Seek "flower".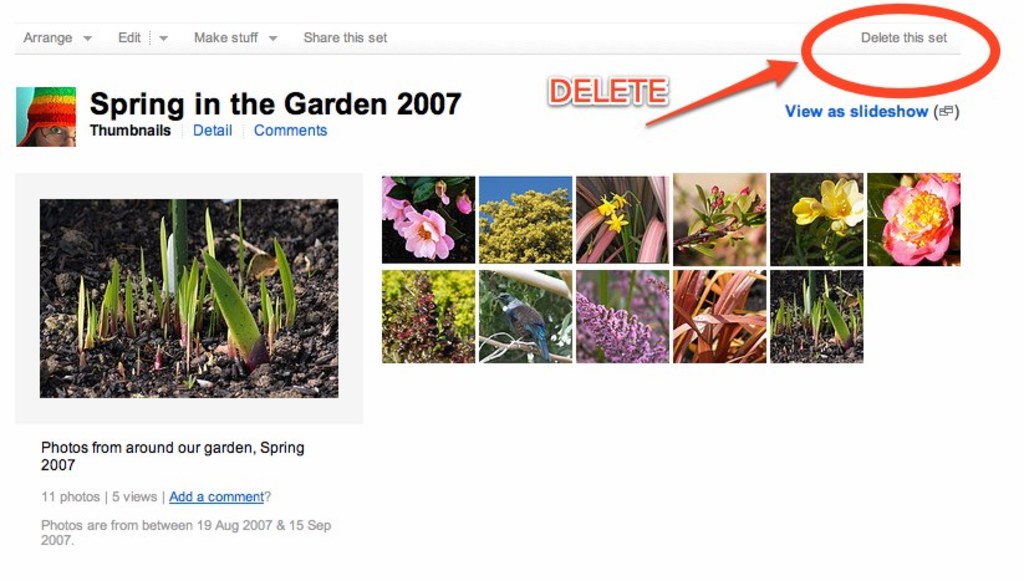
box=[793, 197, 826, 226].
